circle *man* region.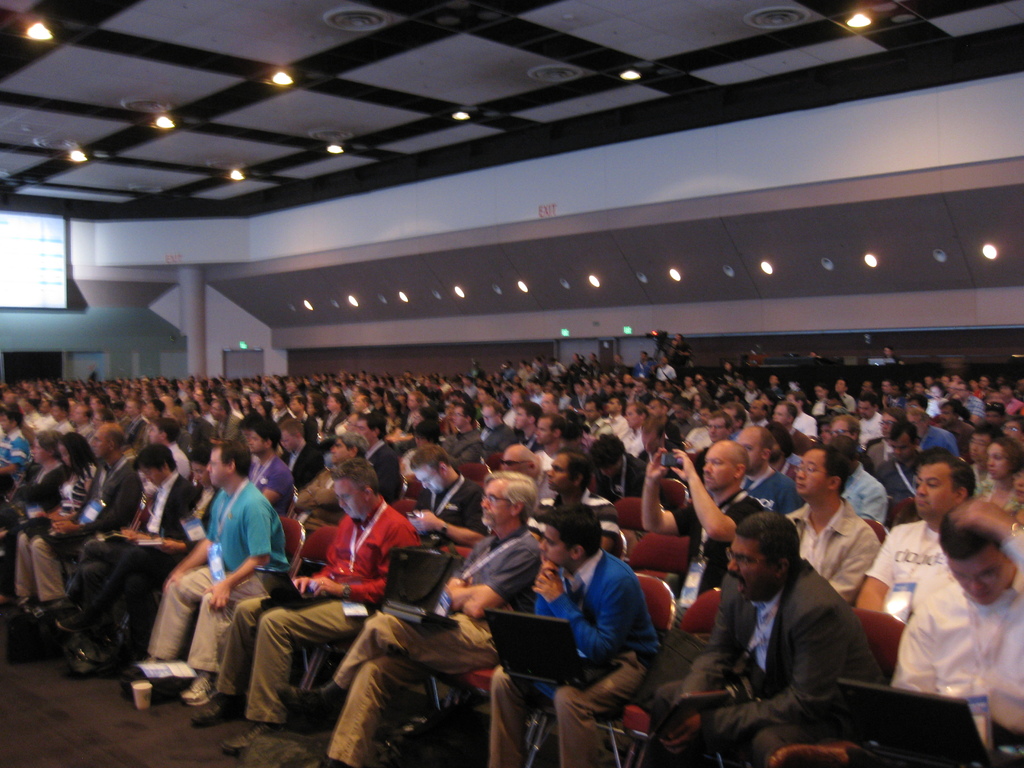
Region: bbox=(732, 426, 803, 511).
